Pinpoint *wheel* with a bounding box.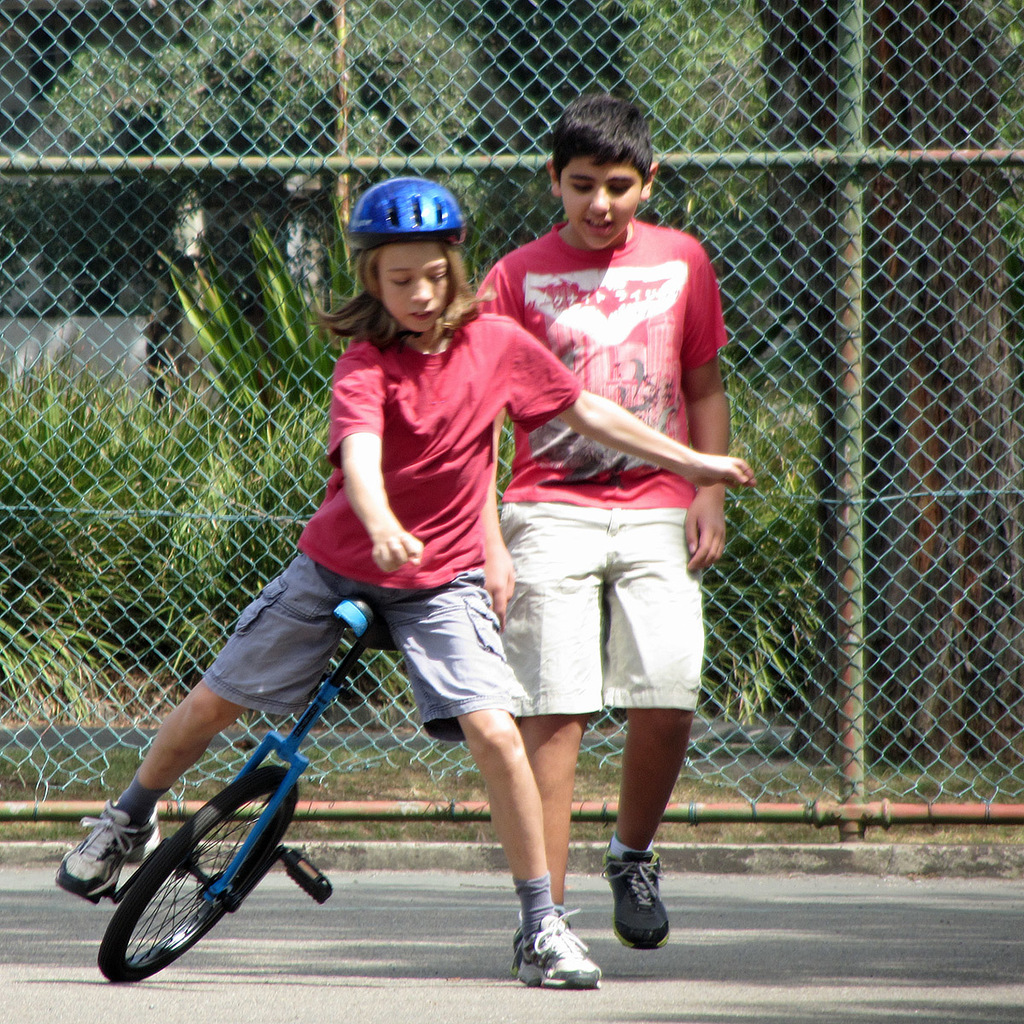
l=102, t=779, r=293, b=980.
